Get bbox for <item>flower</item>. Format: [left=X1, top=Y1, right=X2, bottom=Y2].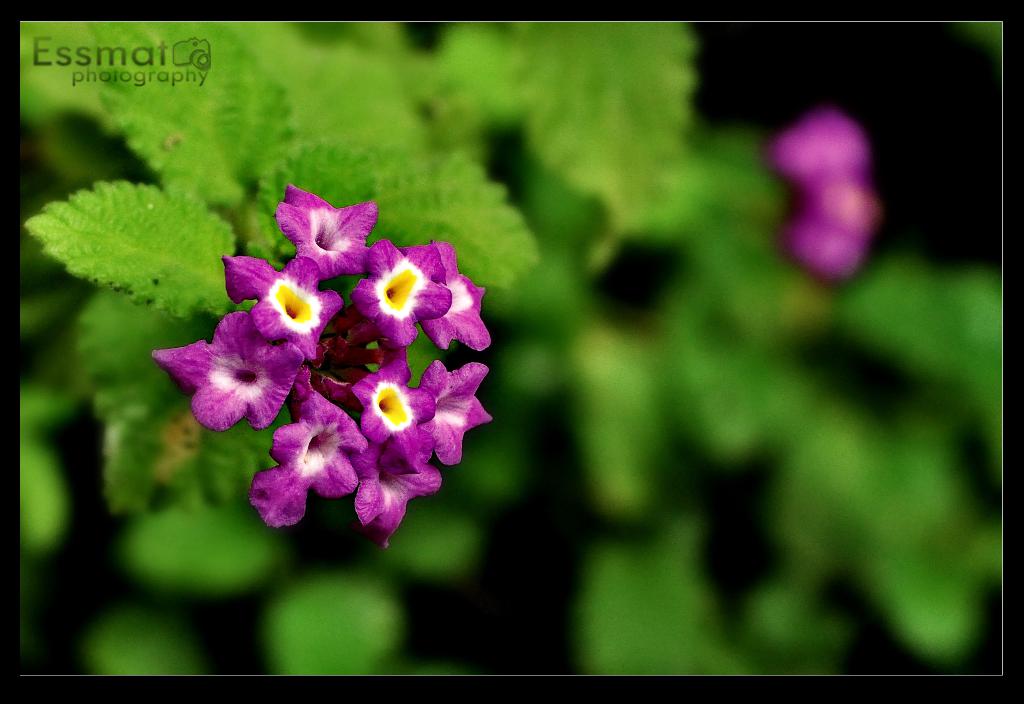
[left=221, top=255, right=339, bottom=359].
